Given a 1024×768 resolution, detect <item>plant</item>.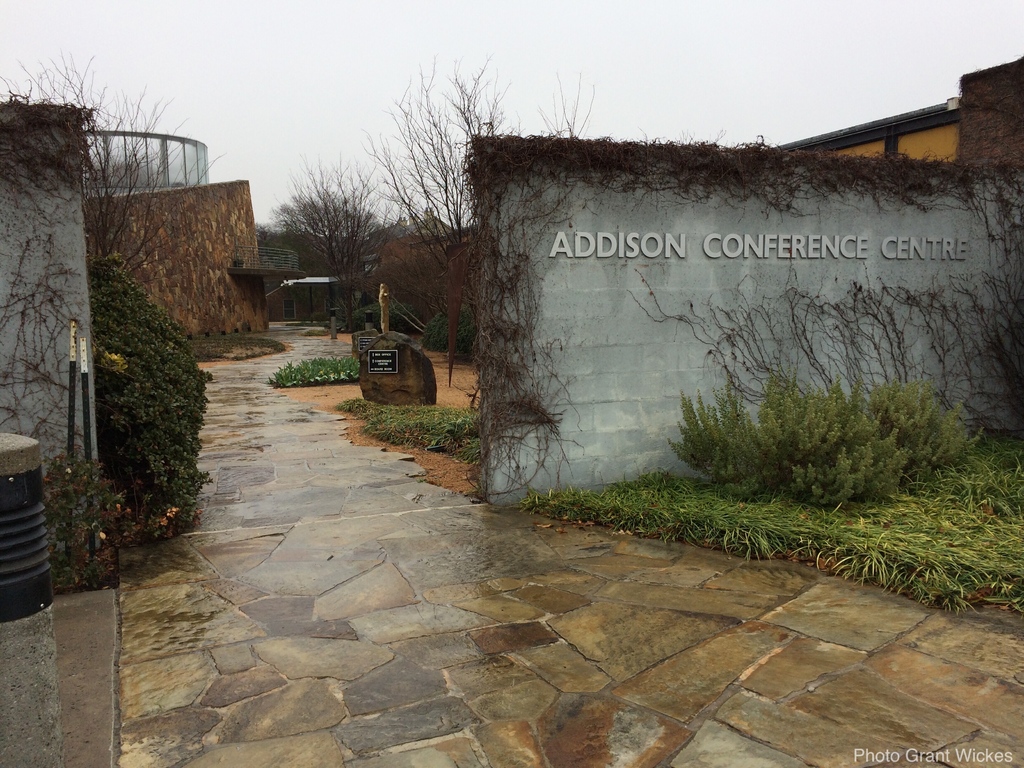
box(45, 450, 136, 593).
